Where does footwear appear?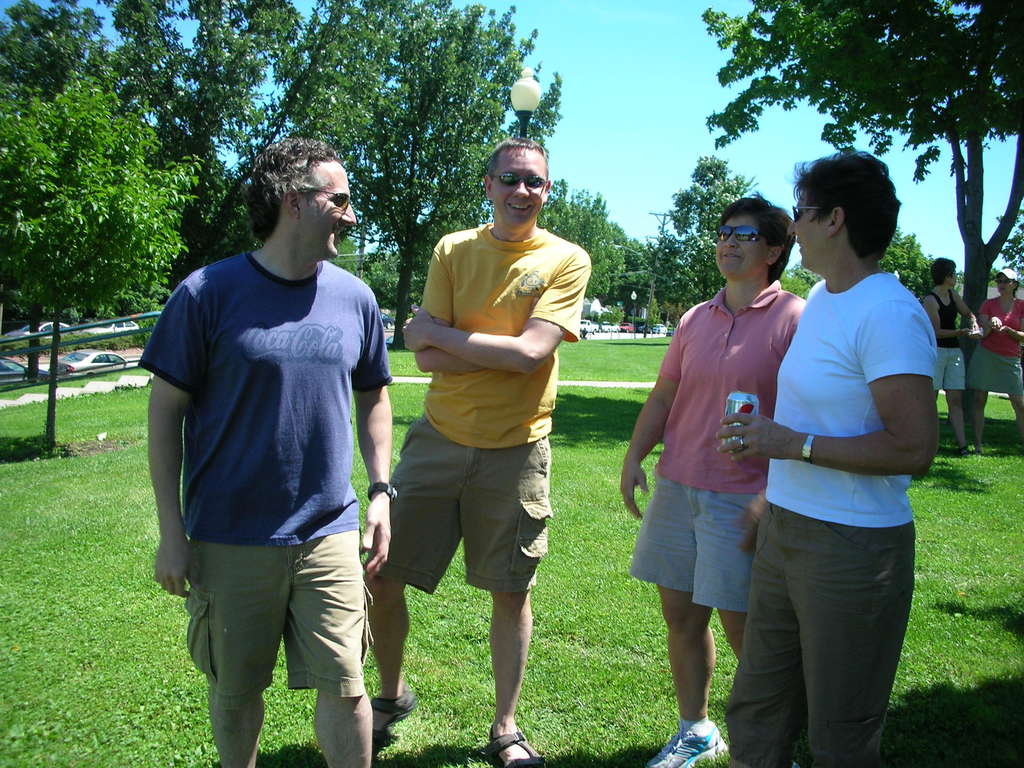
Appears at box(484, 722, 549, 767).
